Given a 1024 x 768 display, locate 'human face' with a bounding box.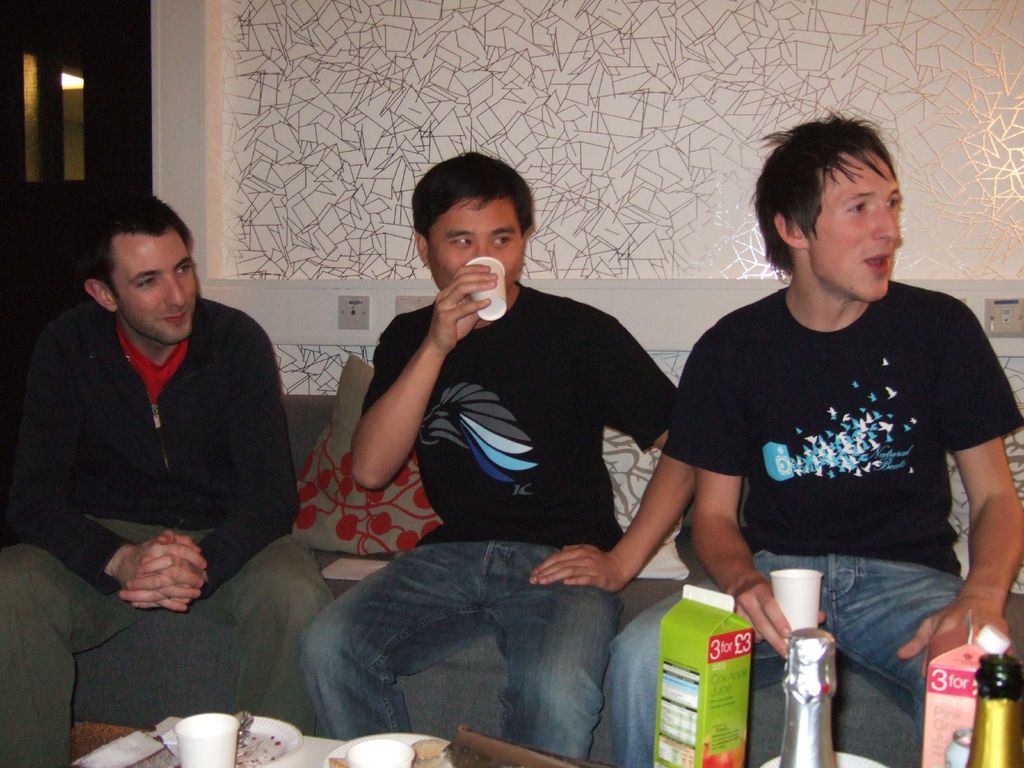
Located: detection(425, 196, 526, 294).
